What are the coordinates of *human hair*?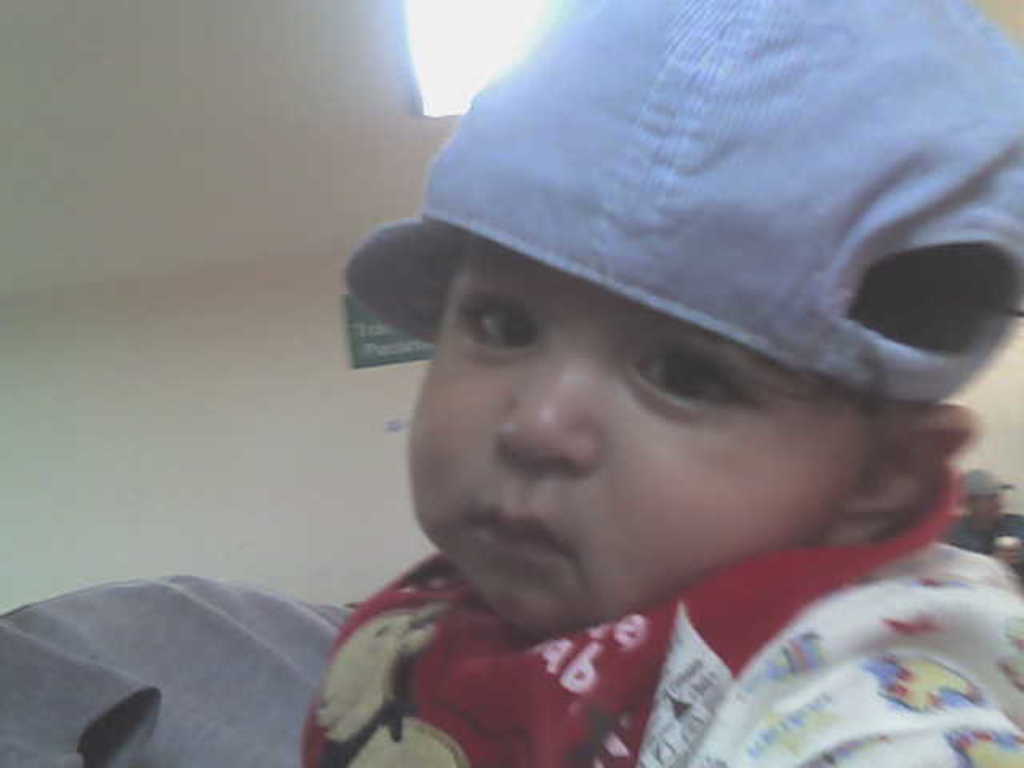
crop(754, 238, 1022, 424).
